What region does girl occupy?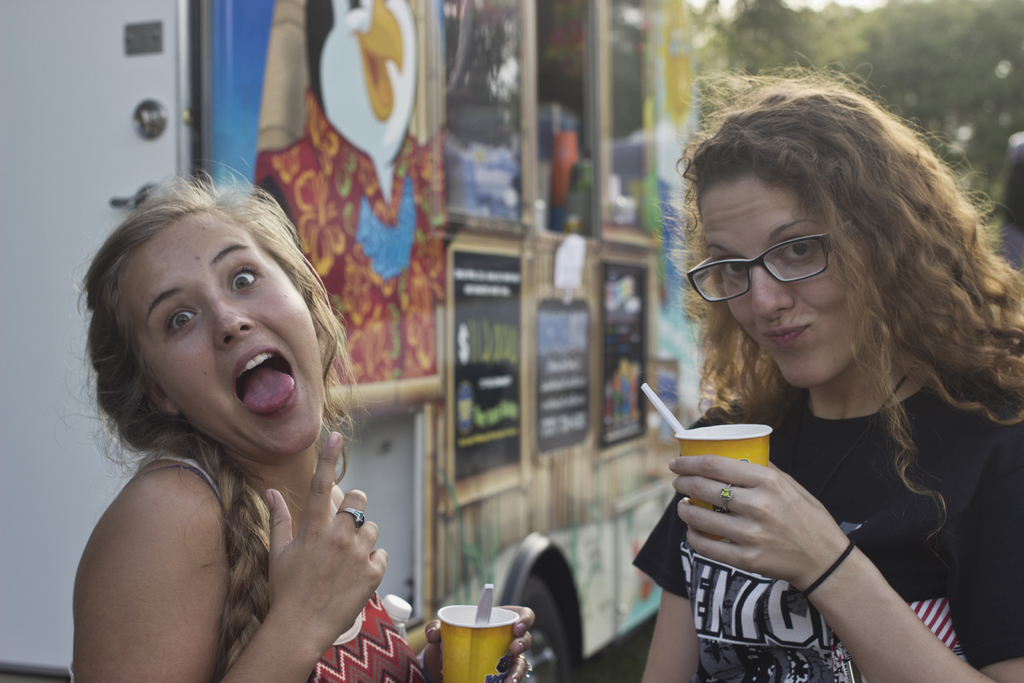
{"left": 70, "top": 153, "right": 534, "bottom": 682}.
